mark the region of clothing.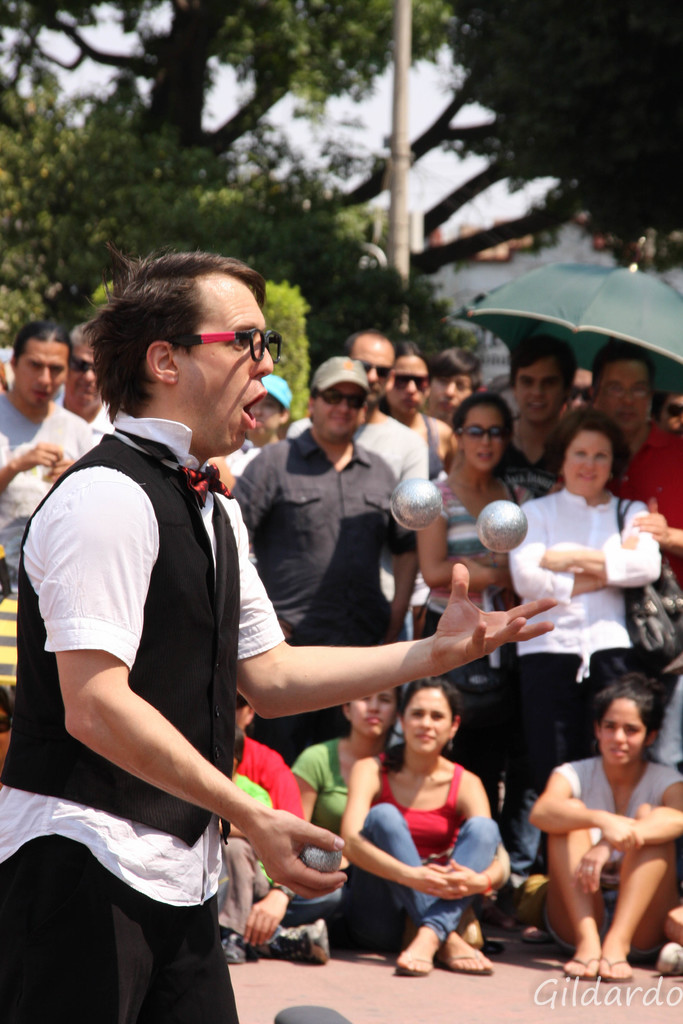
Region: <bbox>424, 468, 513, 752</bbox>.
